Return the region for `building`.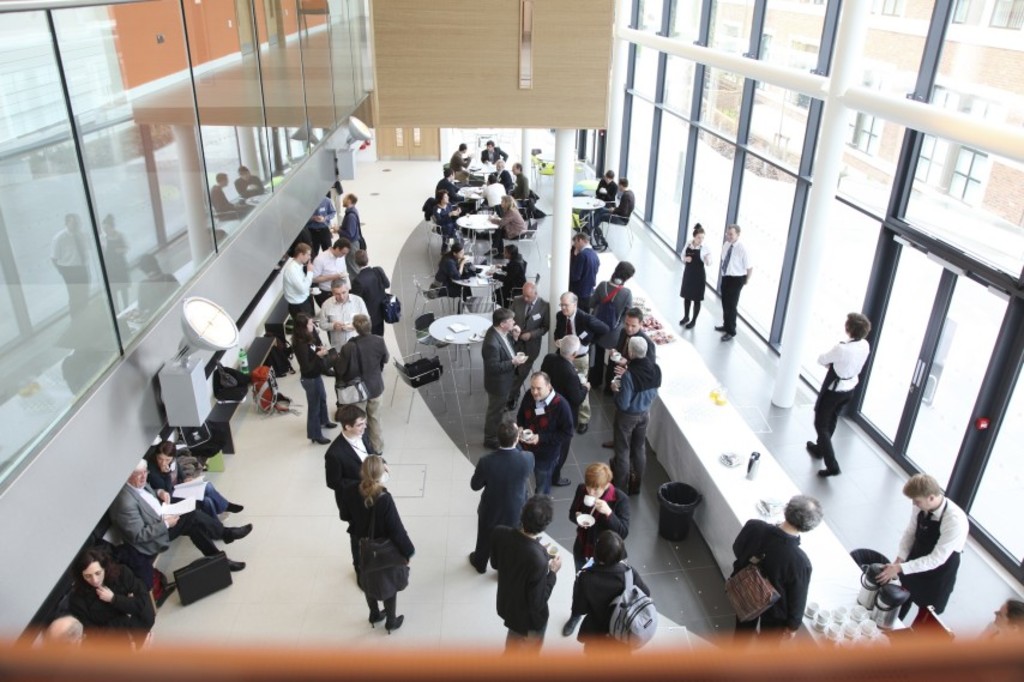
x1=0 y1=0 x2=1023 y2=681.
